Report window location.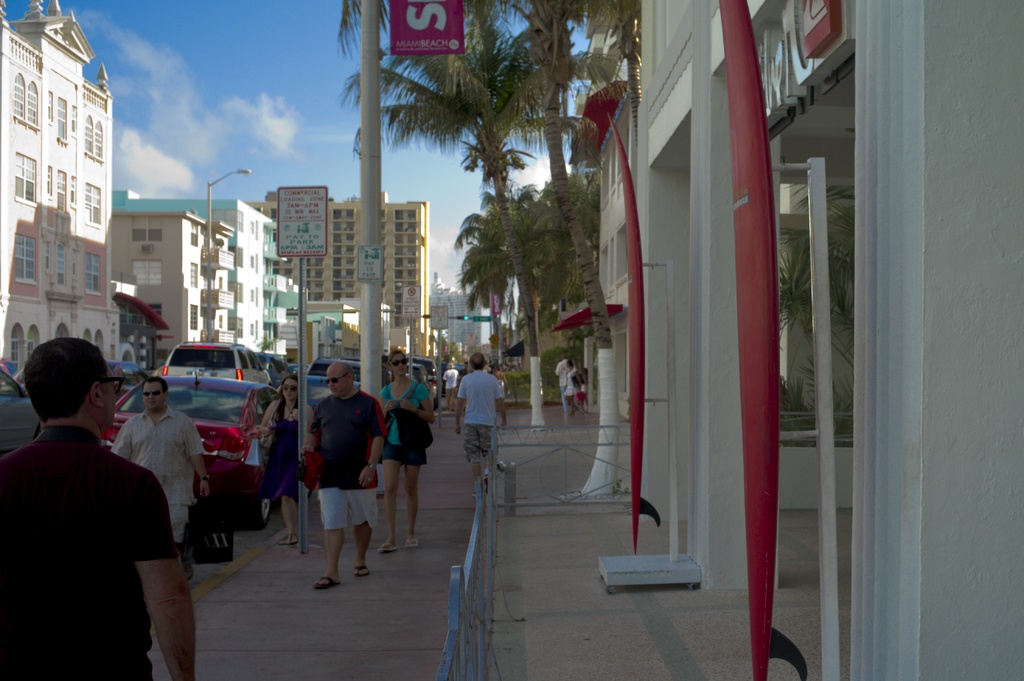
Report: <region>84, 181, 104, 225</region>.
